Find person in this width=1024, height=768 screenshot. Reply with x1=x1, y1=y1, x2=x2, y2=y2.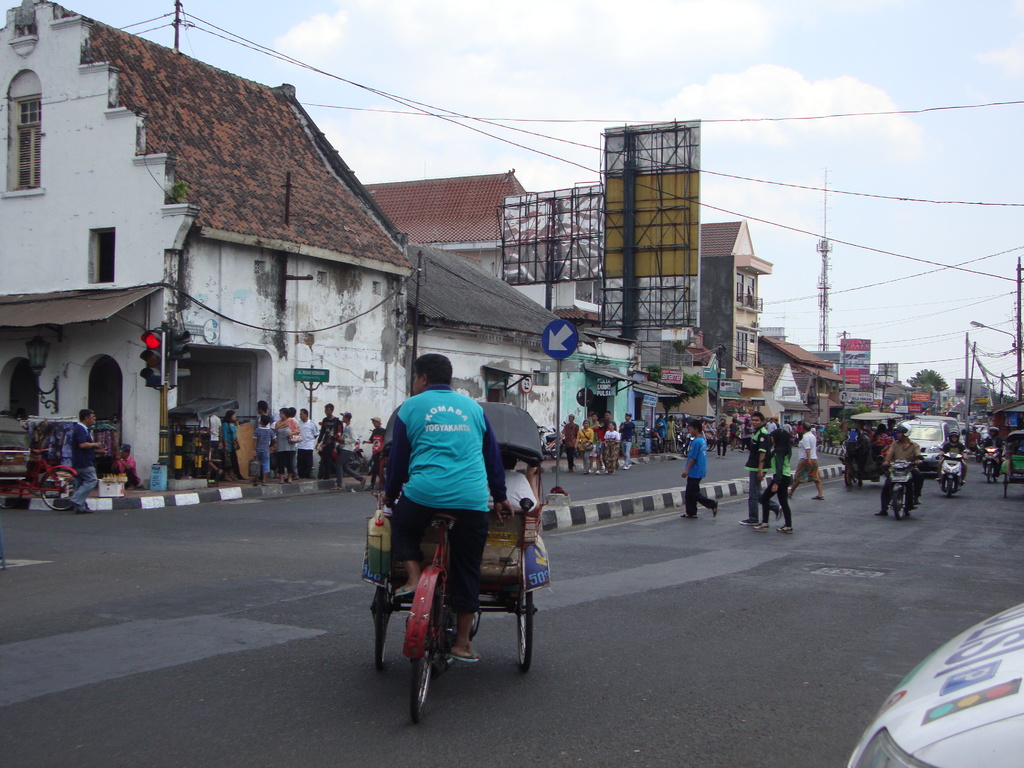
x1=601, y1=424, x2=620, y2=477.
